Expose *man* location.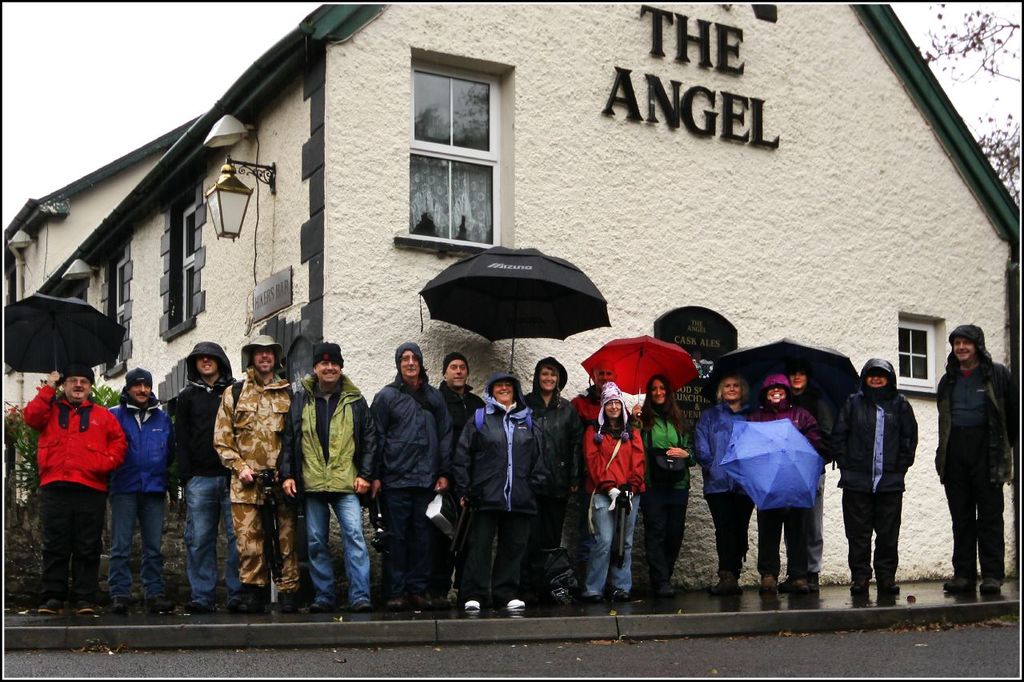
Exposed at bbox=[276, 341, 380, 616].
